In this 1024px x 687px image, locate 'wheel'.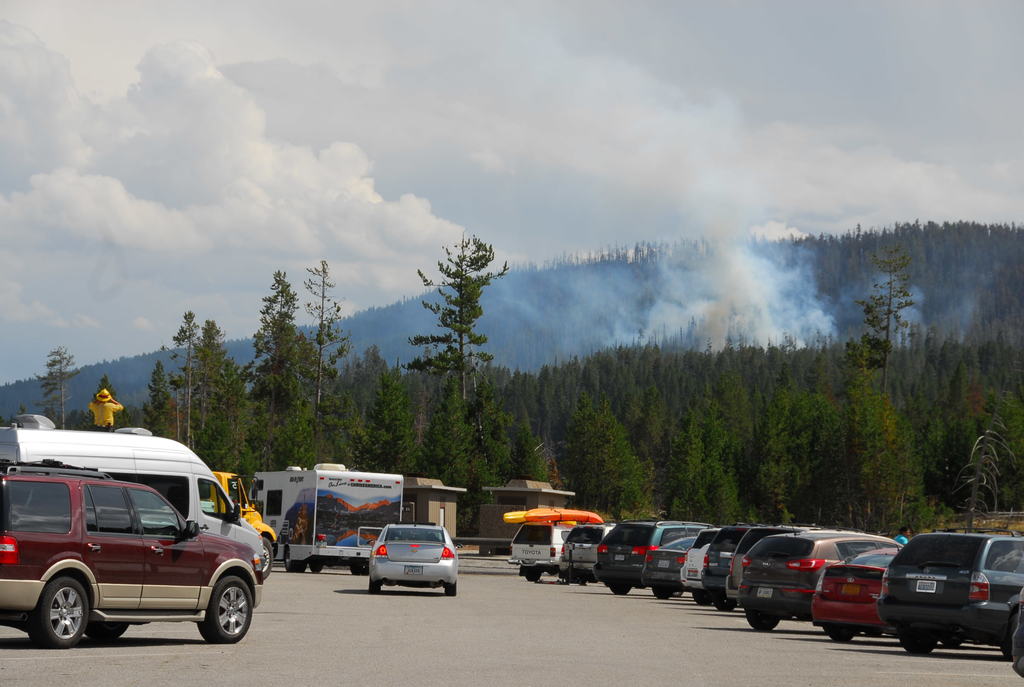
Bounding box: 446 581 458 595.
